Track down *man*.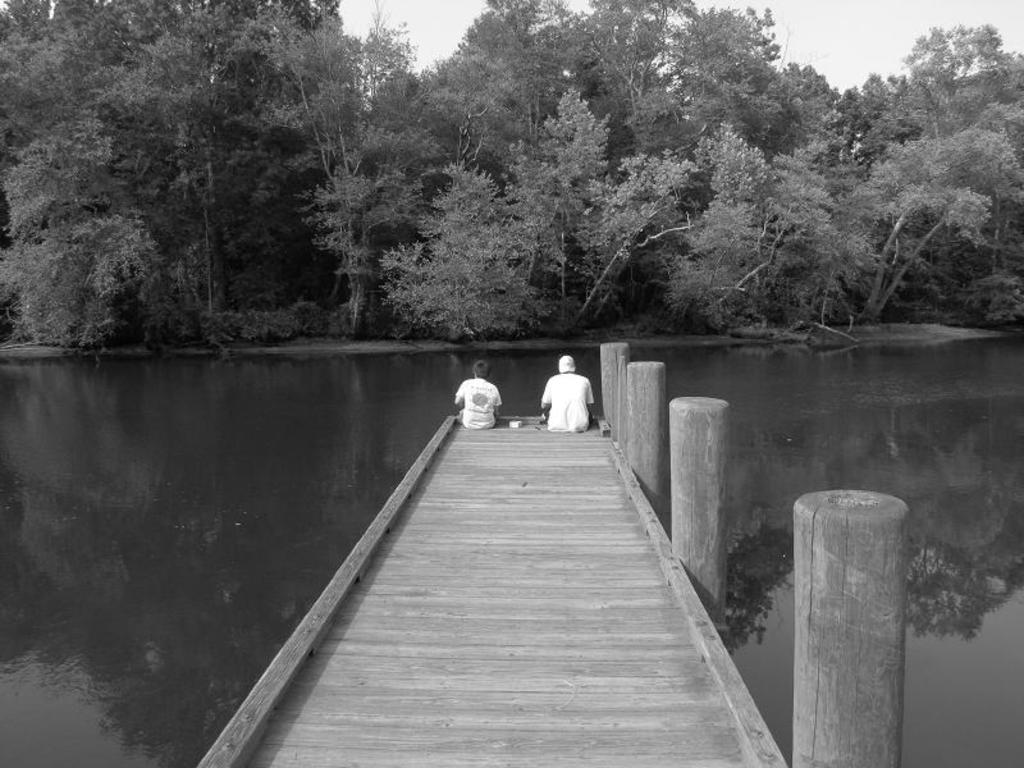
Tracked to x1=449 y1=351 x2=507 y2=429.
